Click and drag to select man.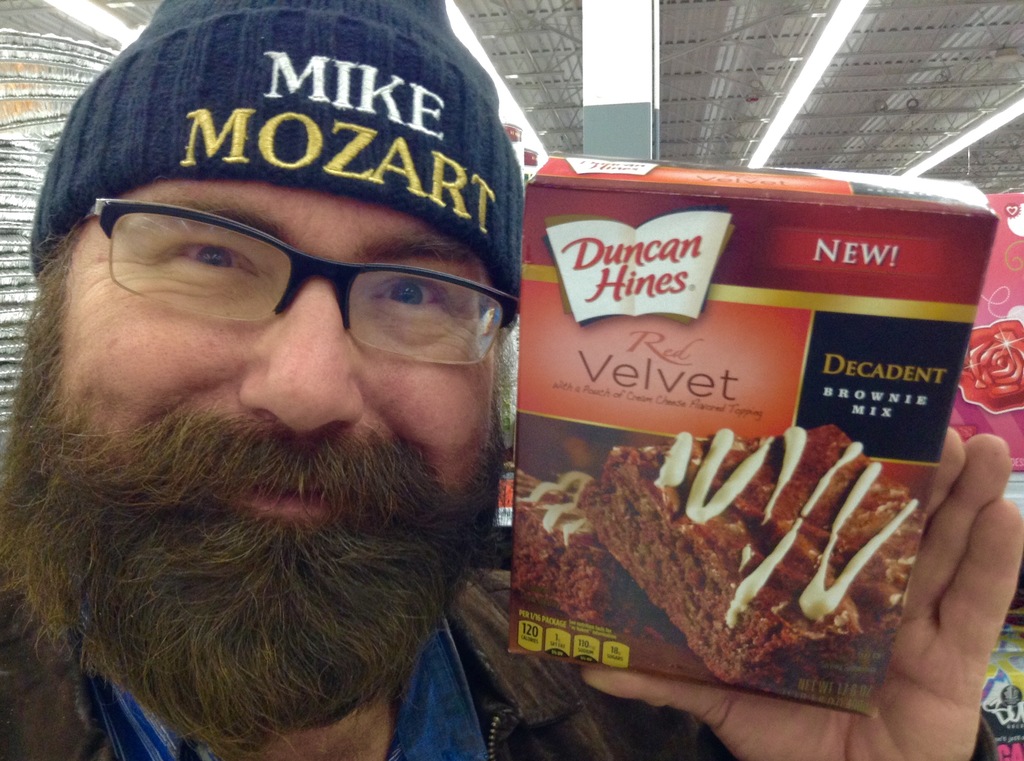
Selection: [left=0, top=0, right=1023, bottom=760].
